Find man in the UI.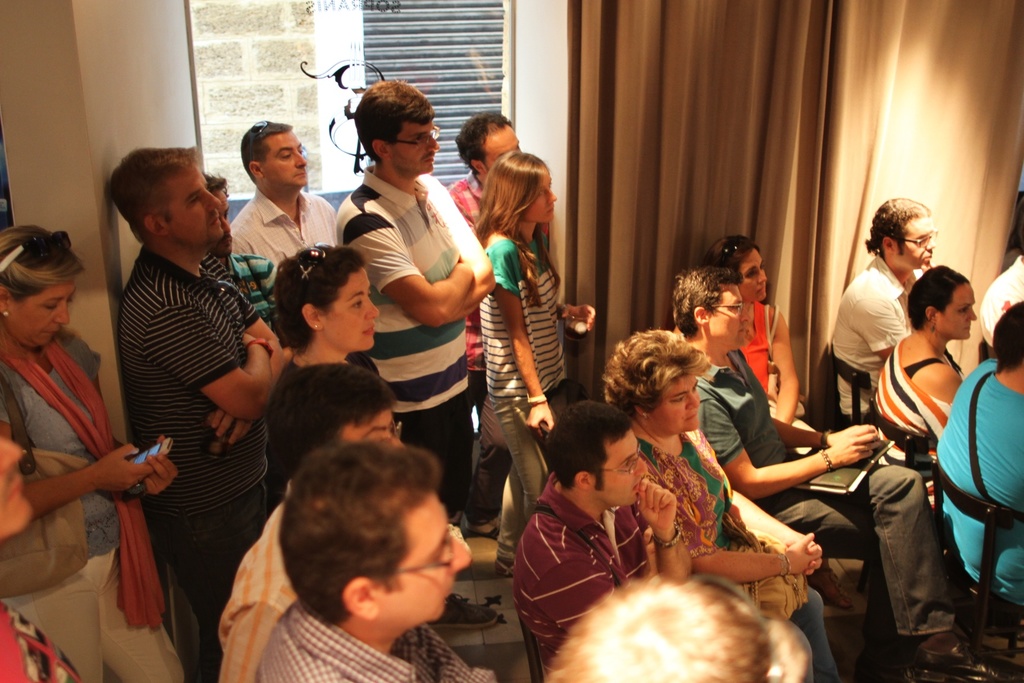
UI element at <bbox>204, 173, 282, 327</bbox>.
